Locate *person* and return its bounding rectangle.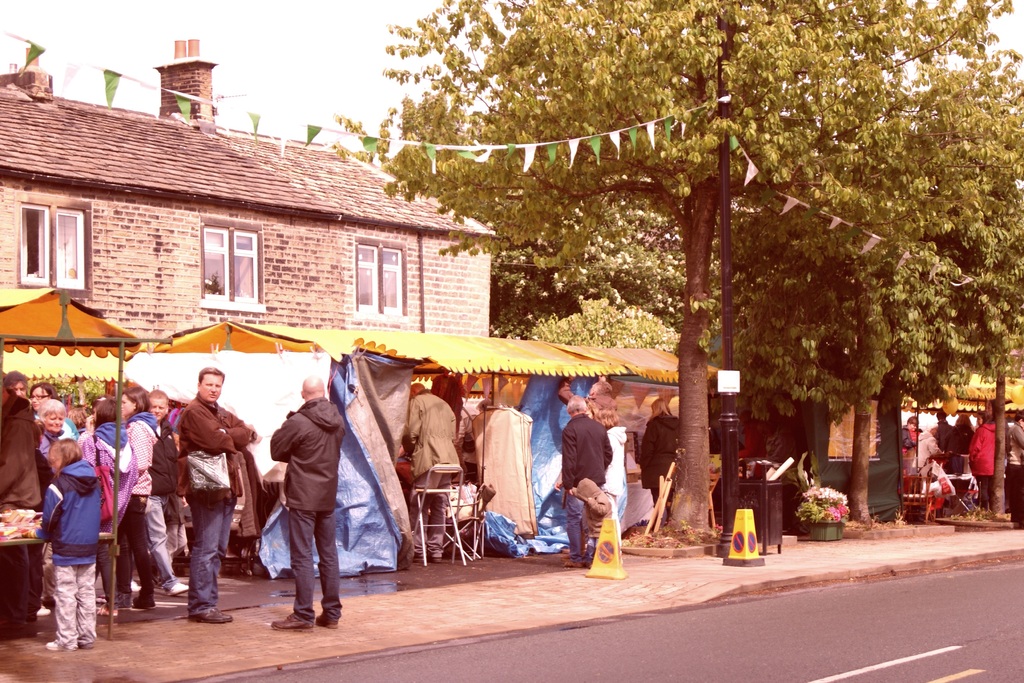
locate(952, 415, 972, 470).
